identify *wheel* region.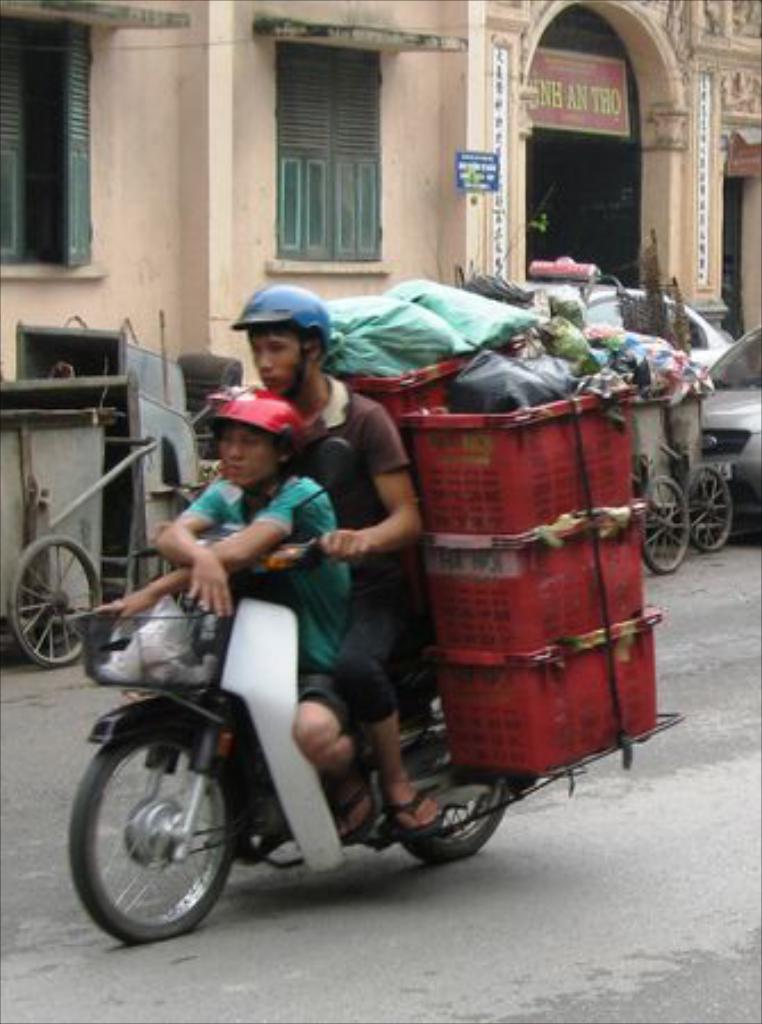
Region: box(71, 719, 230, 940).
